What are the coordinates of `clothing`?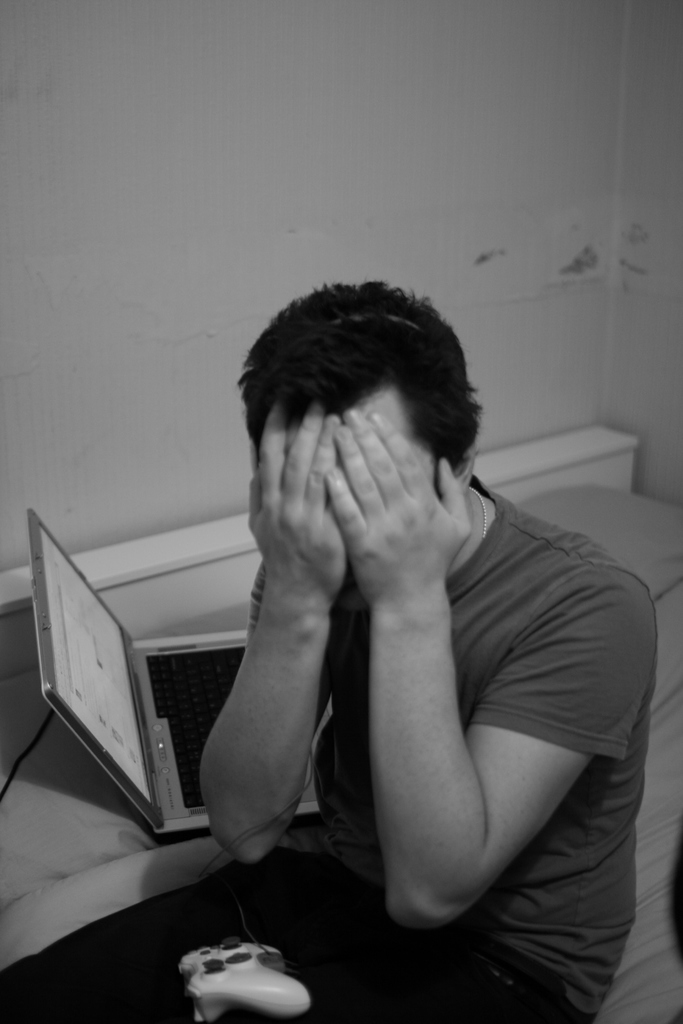
{"left": 1, "top": 483, "right": 659, "bottom": 1021}.
